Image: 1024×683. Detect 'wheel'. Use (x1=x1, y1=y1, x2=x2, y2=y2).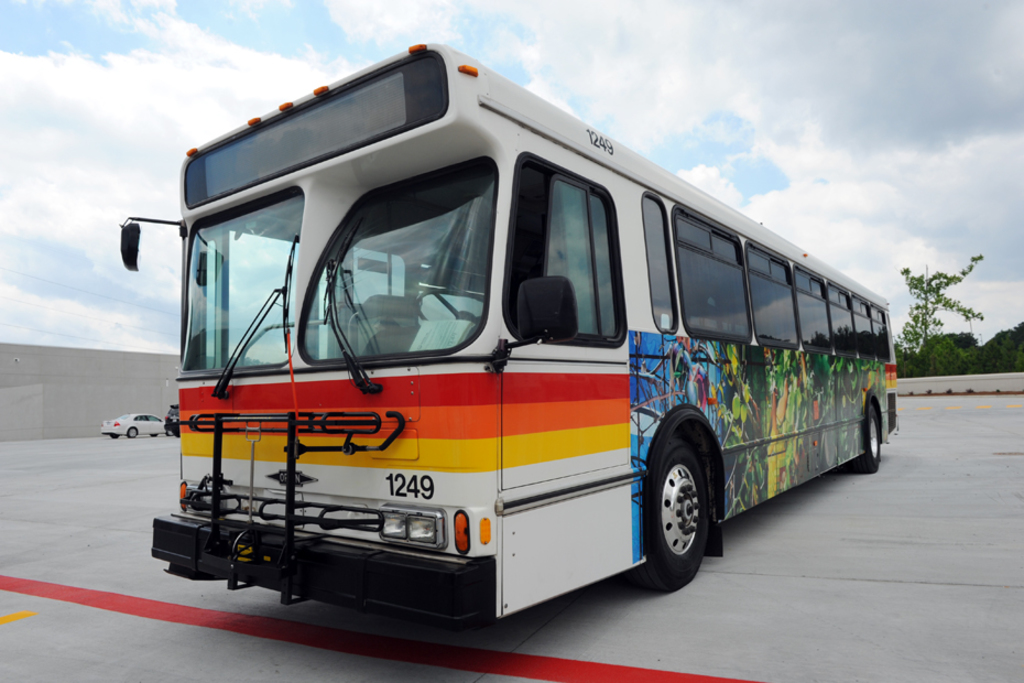
(x1=129, y1=427, x2=139, y2=437).
